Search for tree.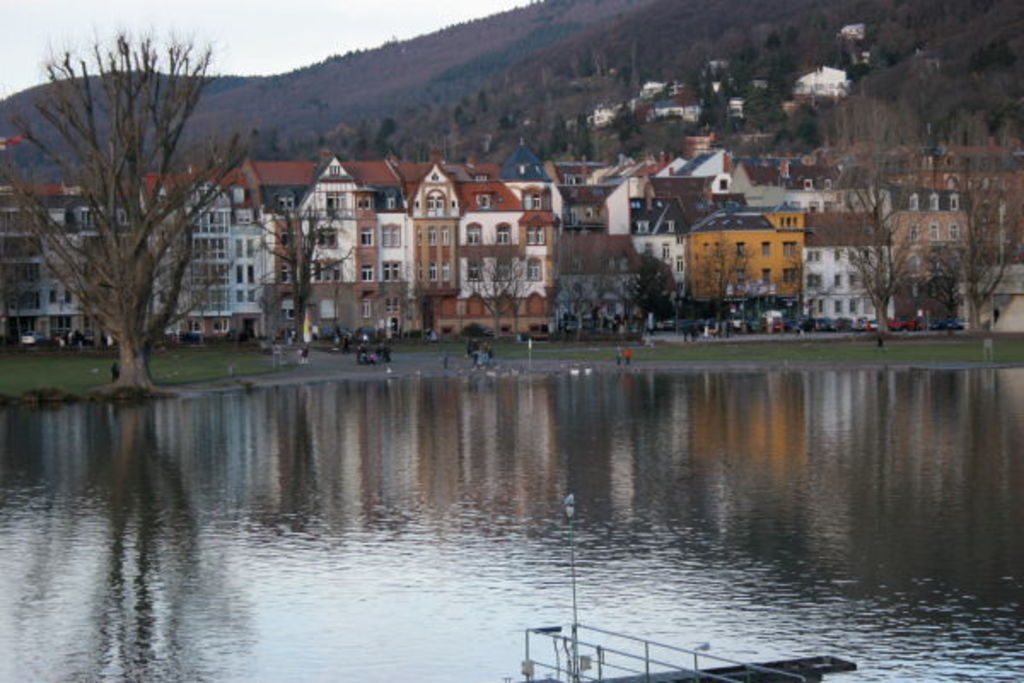
Found at detection(913, 109, 1022, 326).
